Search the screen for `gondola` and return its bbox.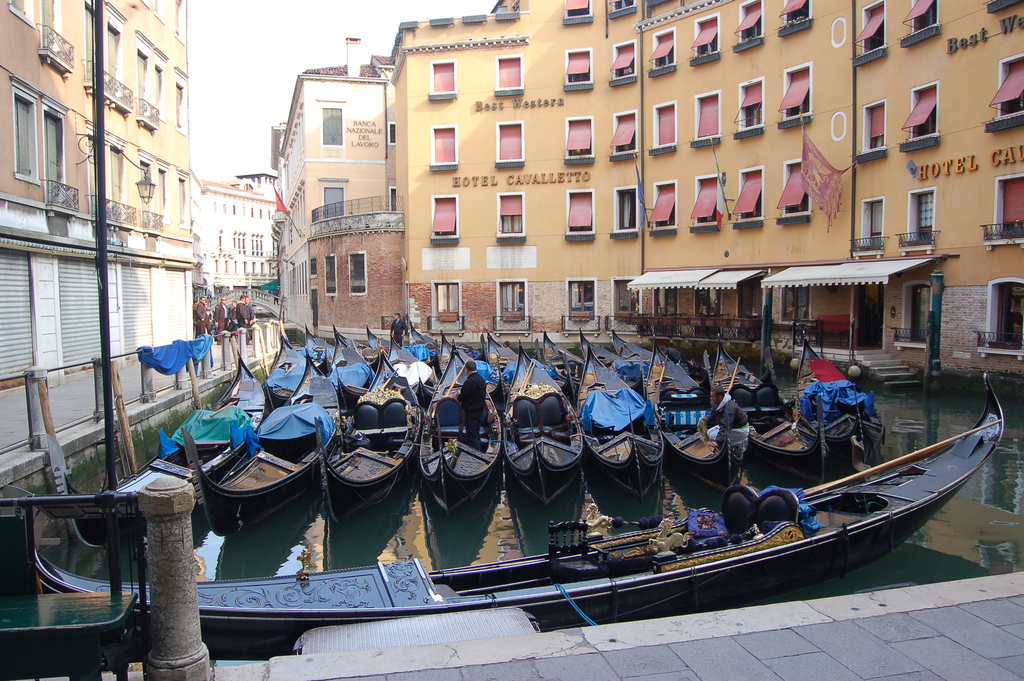
Found: l=0, t=365, r=1007, b=661.
